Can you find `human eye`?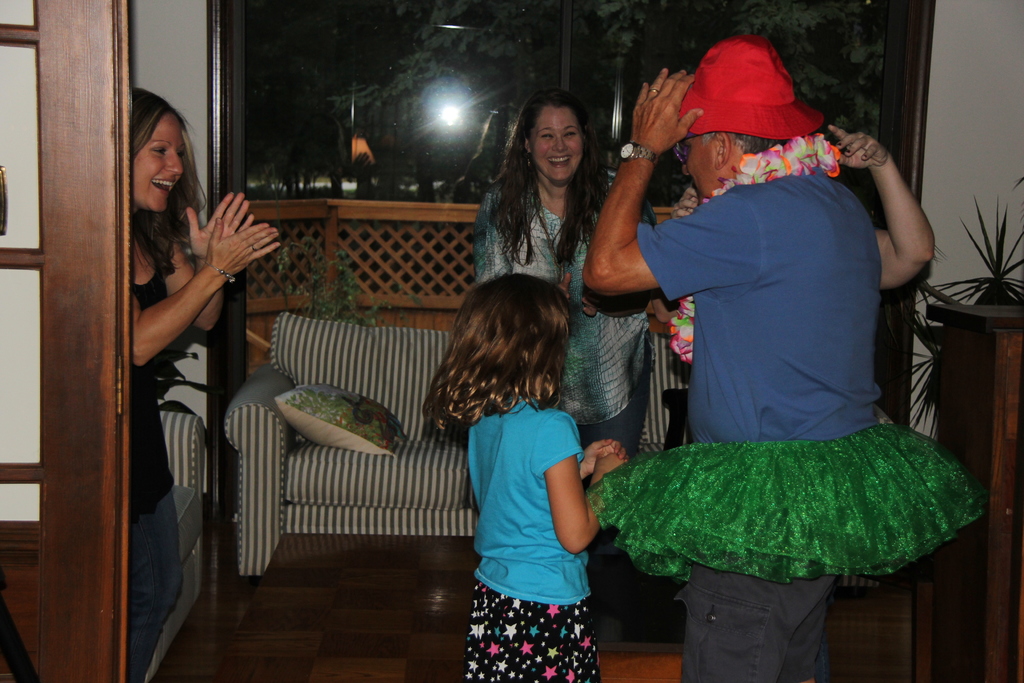
Yes, bounding box: [684, 145, 693, 158].
